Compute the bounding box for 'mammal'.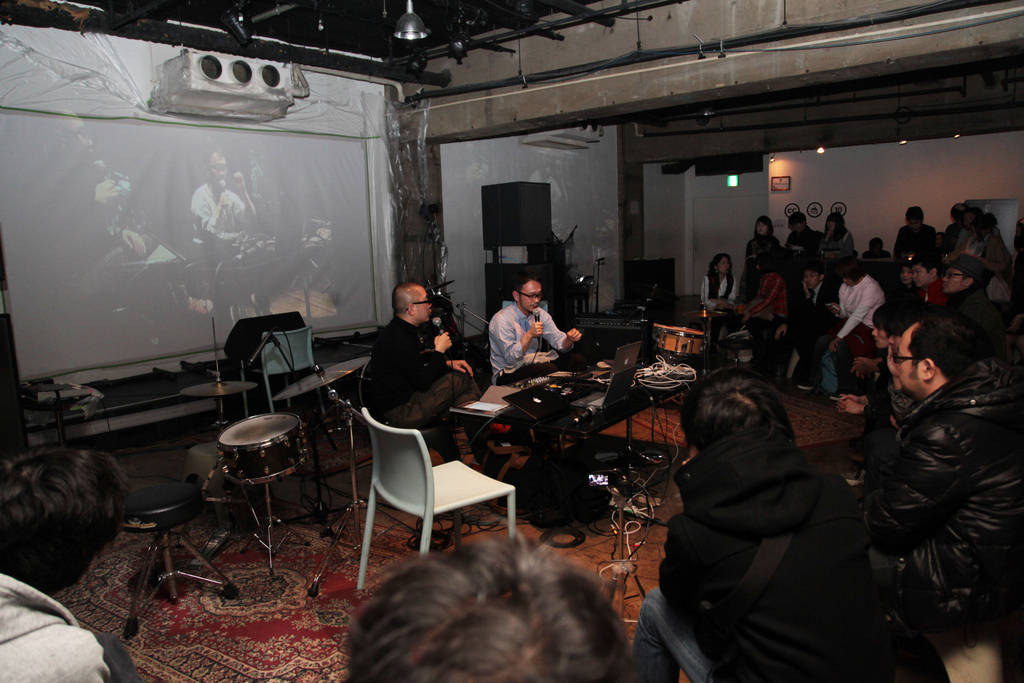
{"left": 40, "top": 110, "right": 210, "bottom": 337}.
